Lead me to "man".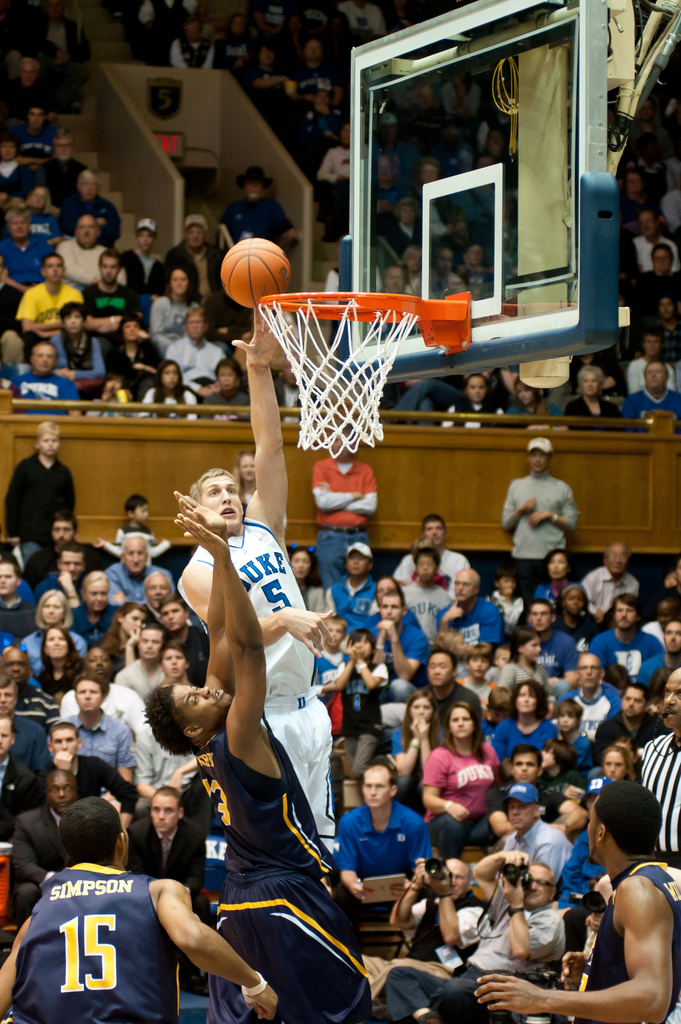
Lead to [x1=485, y1=774, x2=579, y2=876].
